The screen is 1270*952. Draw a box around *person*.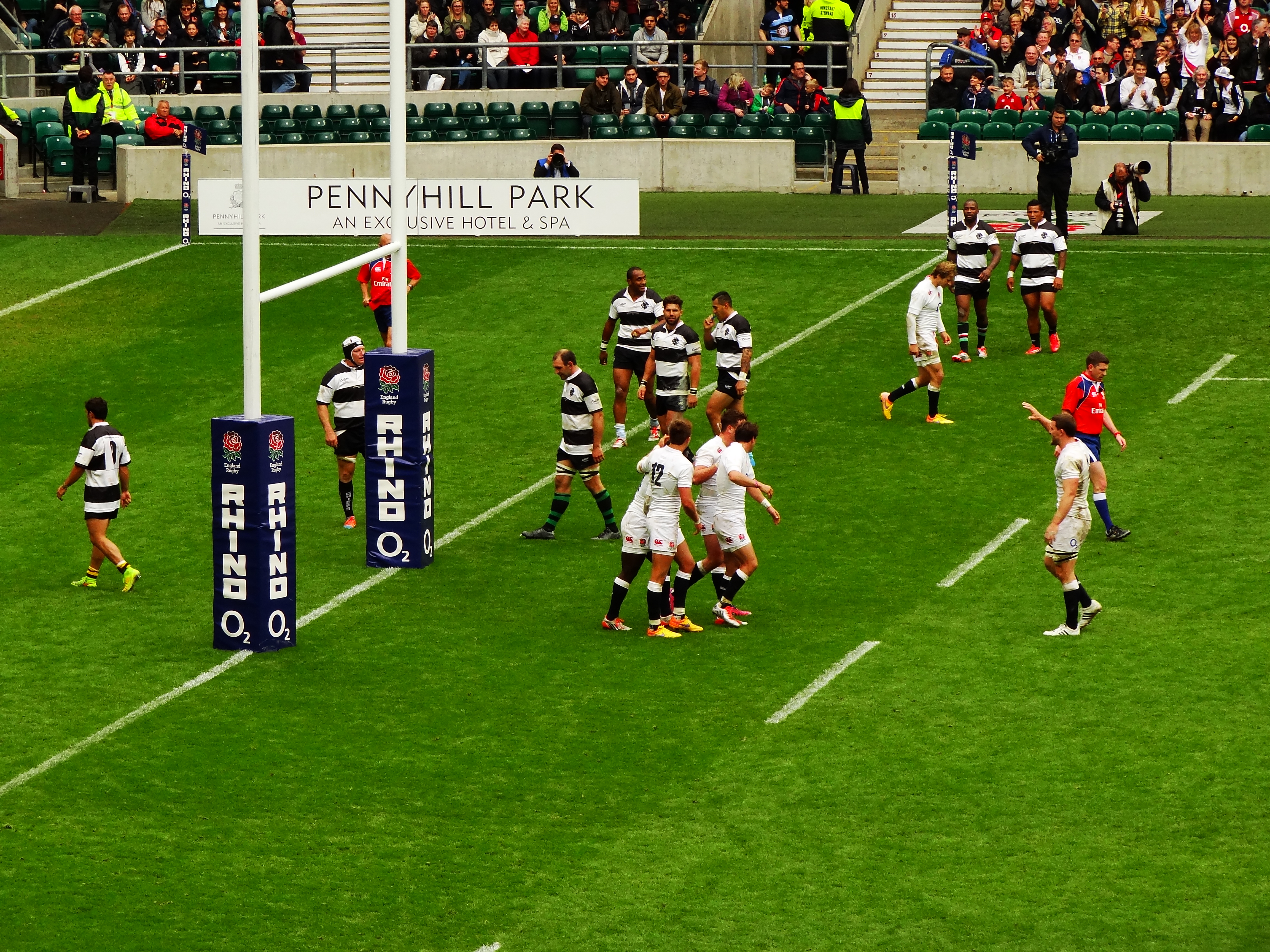
(left=147, top=39, right=160, bottom=49).
